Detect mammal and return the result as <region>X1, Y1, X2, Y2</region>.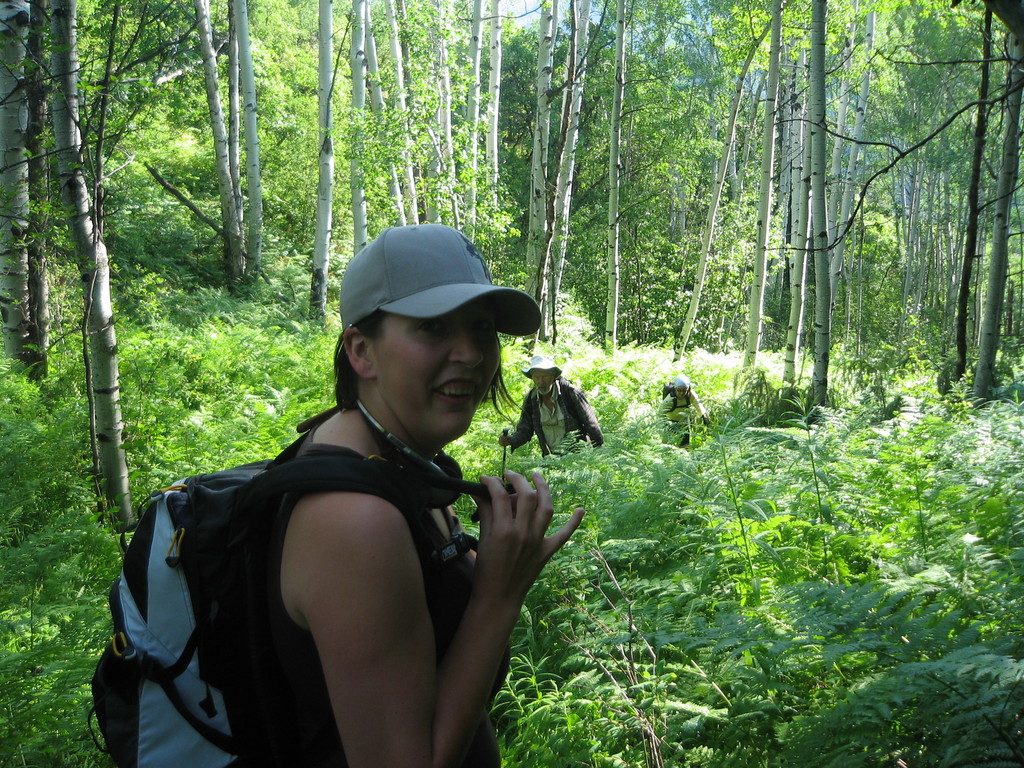
<region>494, 348, 604, 470</region>.
